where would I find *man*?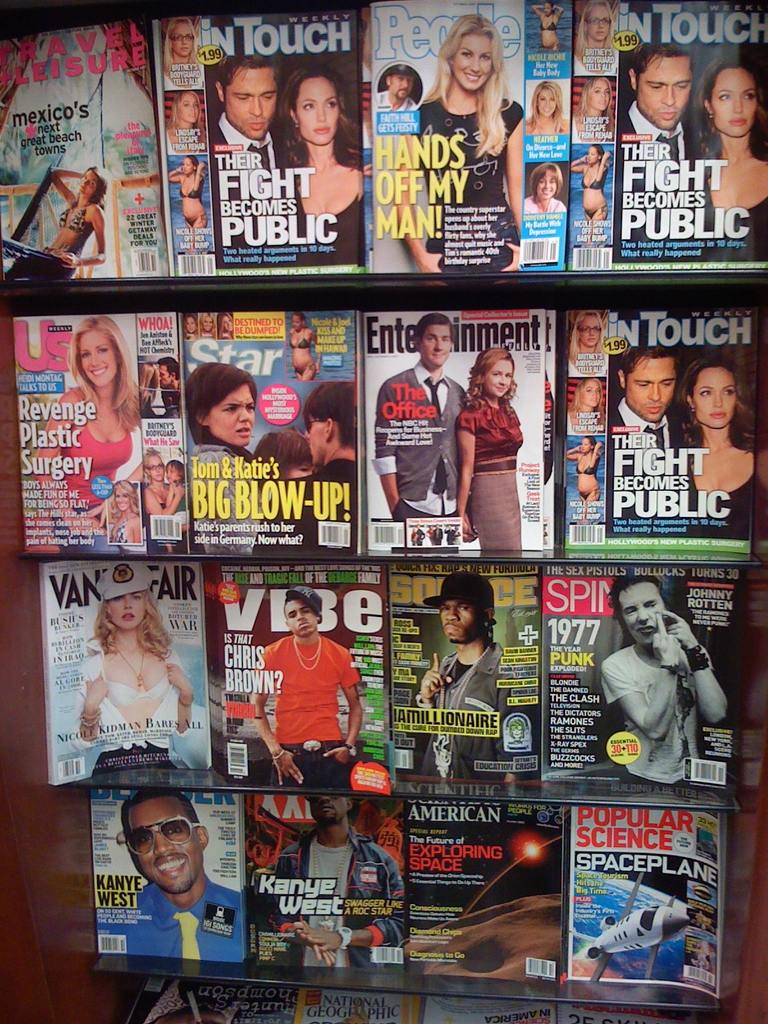
At (x1=368, y1=69, x2=422, y2=116).
